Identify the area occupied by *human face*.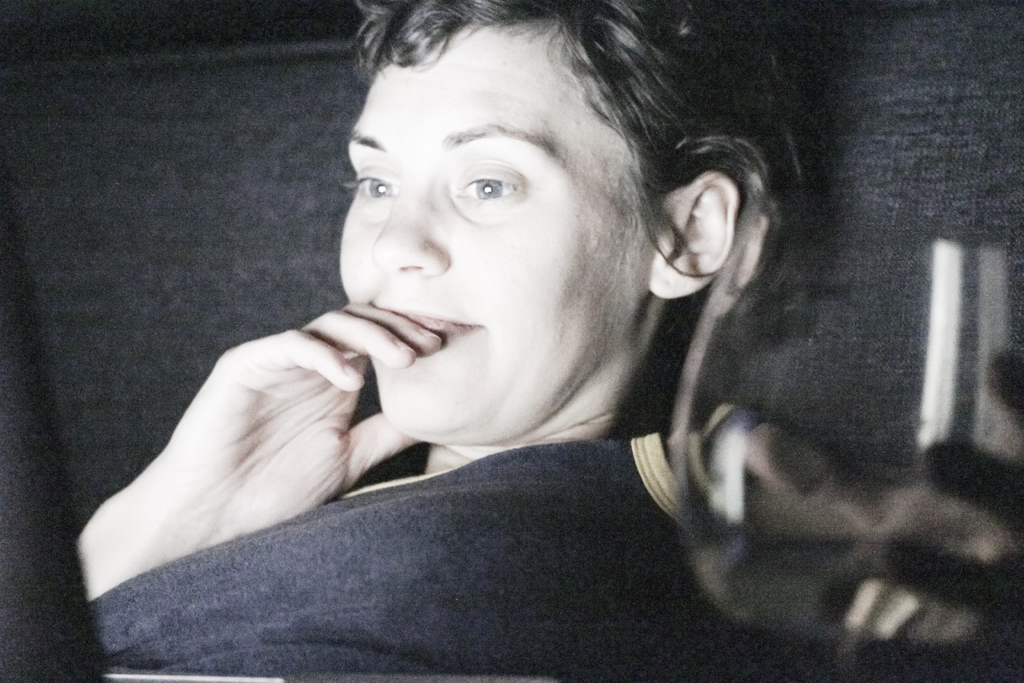
Area: 340,24,655,443.
